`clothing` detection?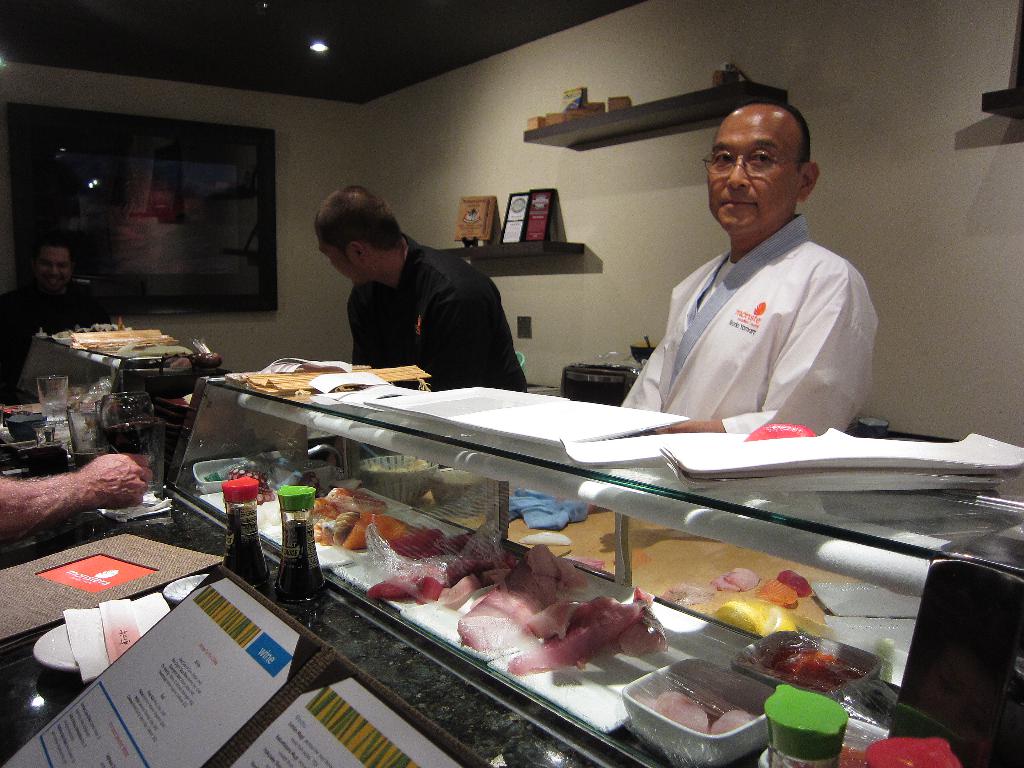
bbox=(610, 168, 881, 427)
